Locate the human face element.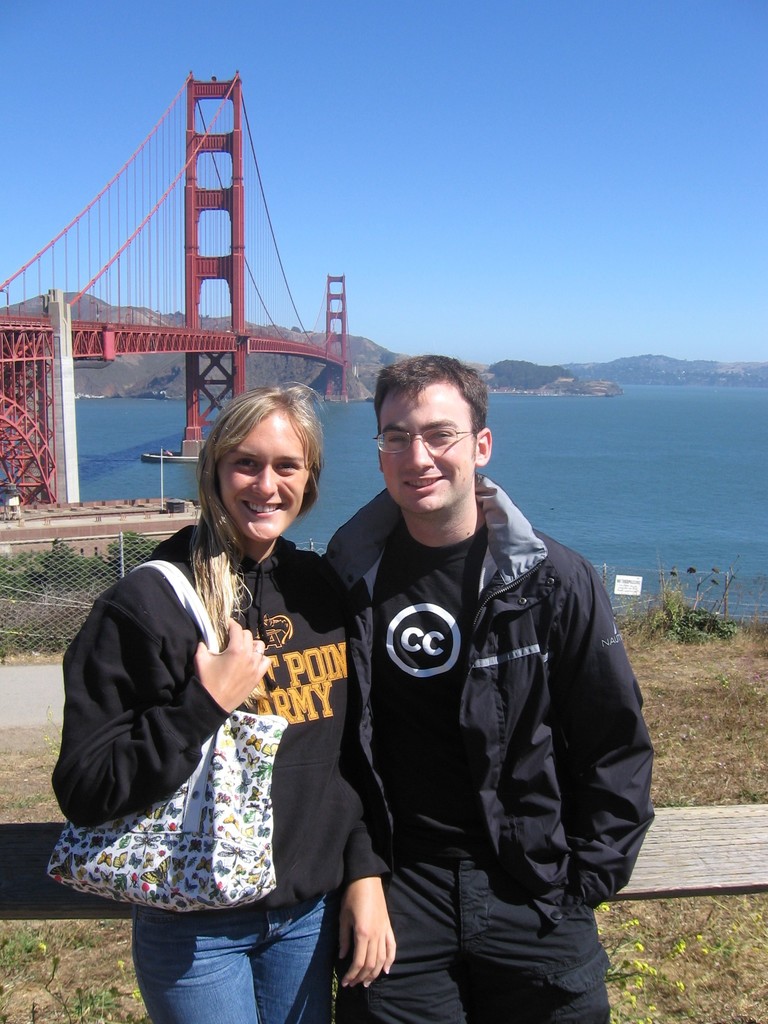
Element bbox: bbox(378, 388, 468, 514).
